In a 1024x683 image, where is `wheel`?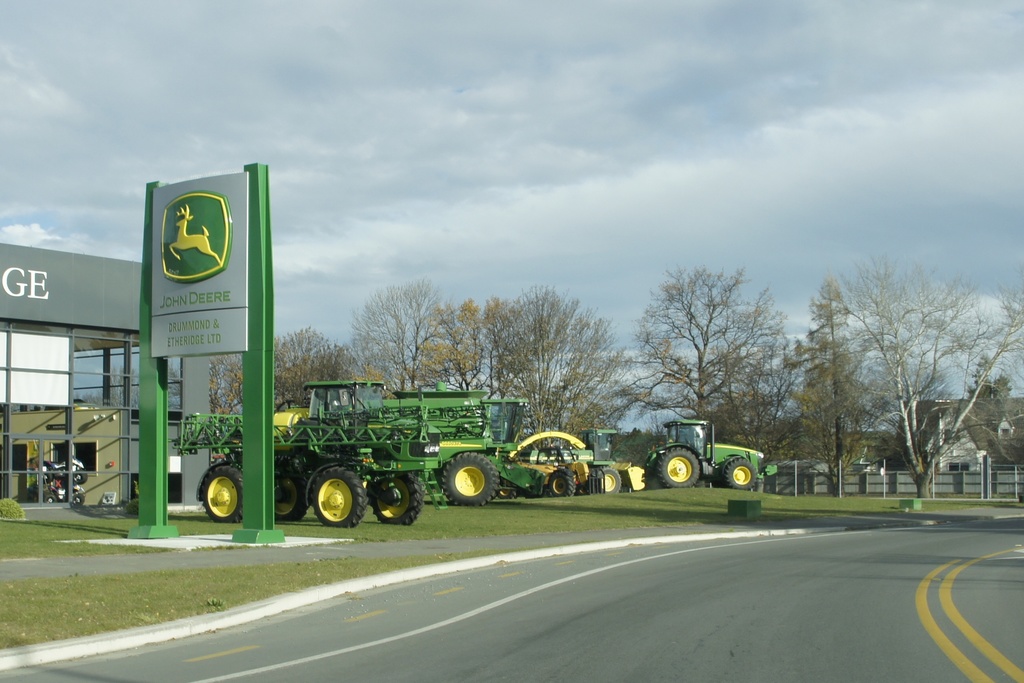
pyautogui.locateOnScreen(551, 465, 577, 498).
